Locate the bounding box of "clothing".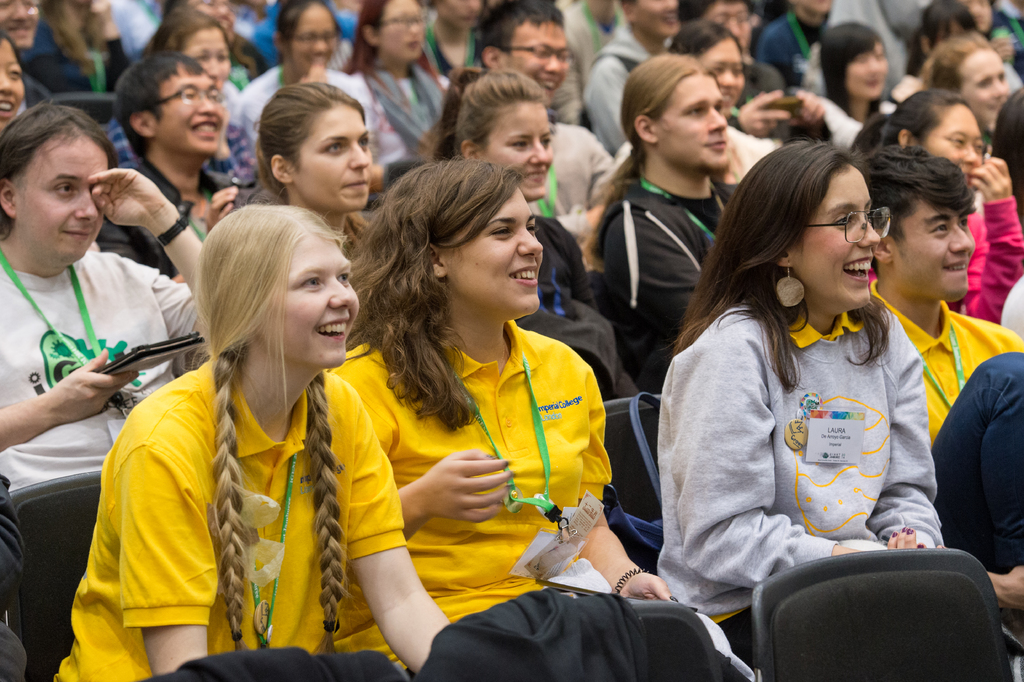
Bounding box: (left=312, top=313, right=623, bottom=633).
